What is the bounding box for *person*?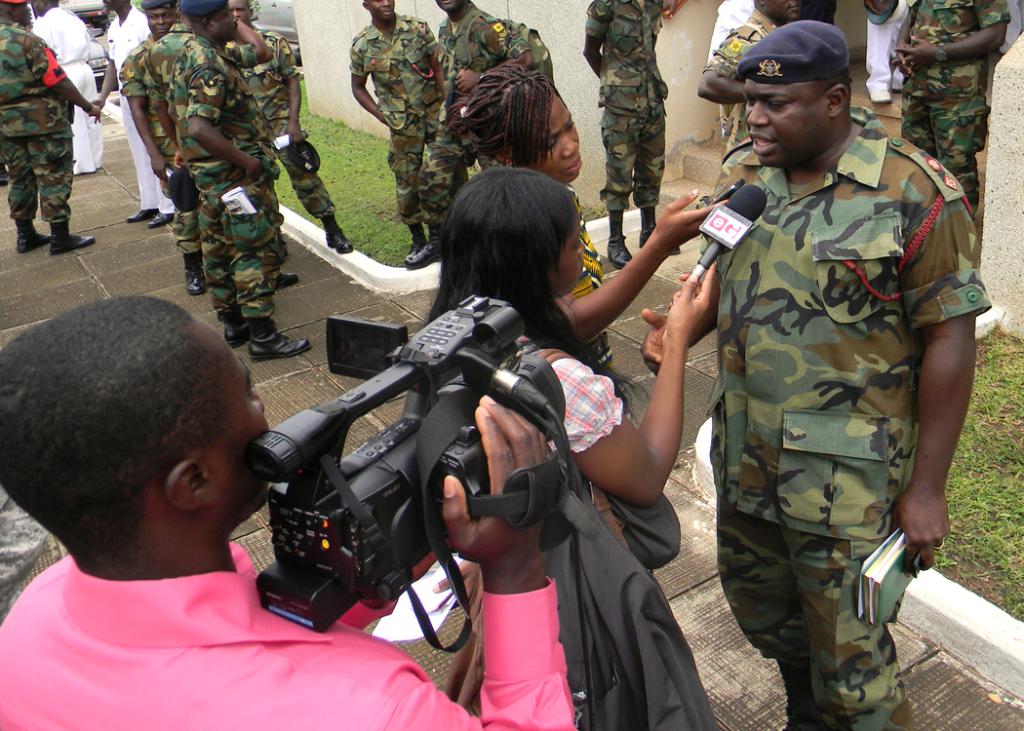
region(27, 4, 101, 179).
